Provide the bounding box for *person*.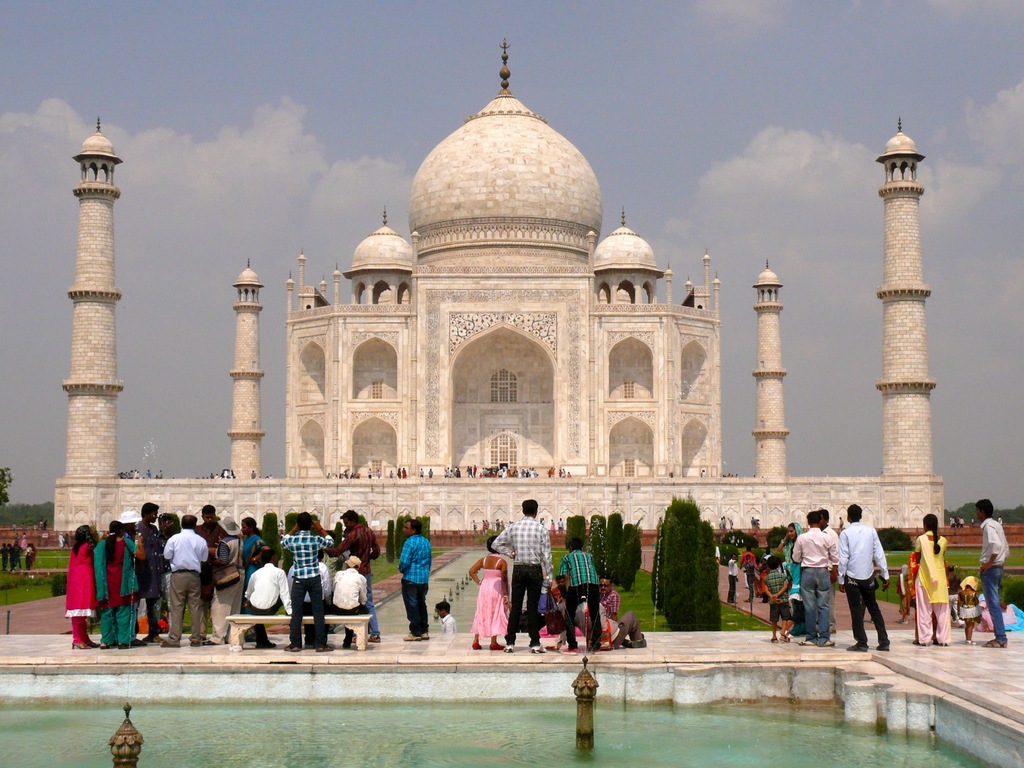
locate(470, 532, 510, 647).
